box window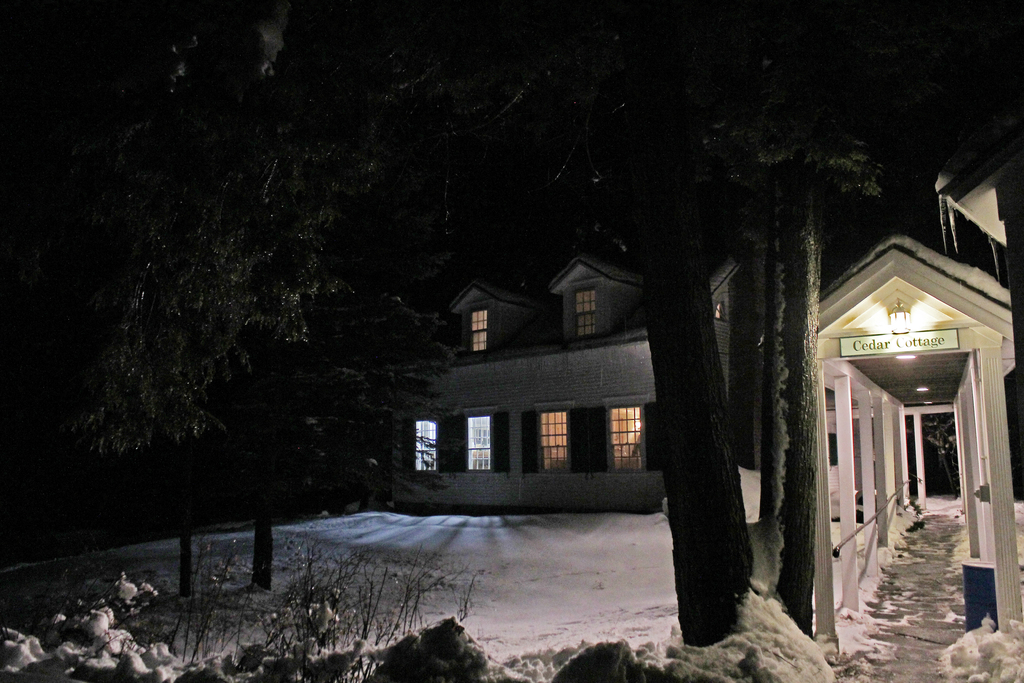
(x1=609, y1=404, x2=645, y2=472)
